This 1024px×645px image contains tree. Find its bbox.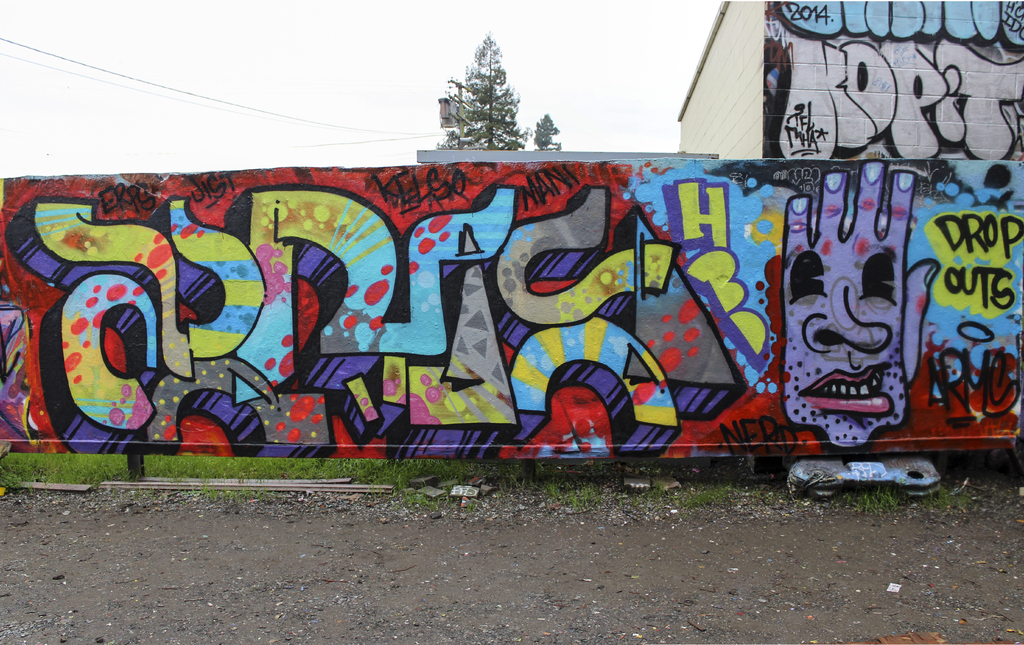
431 32 531 153.
